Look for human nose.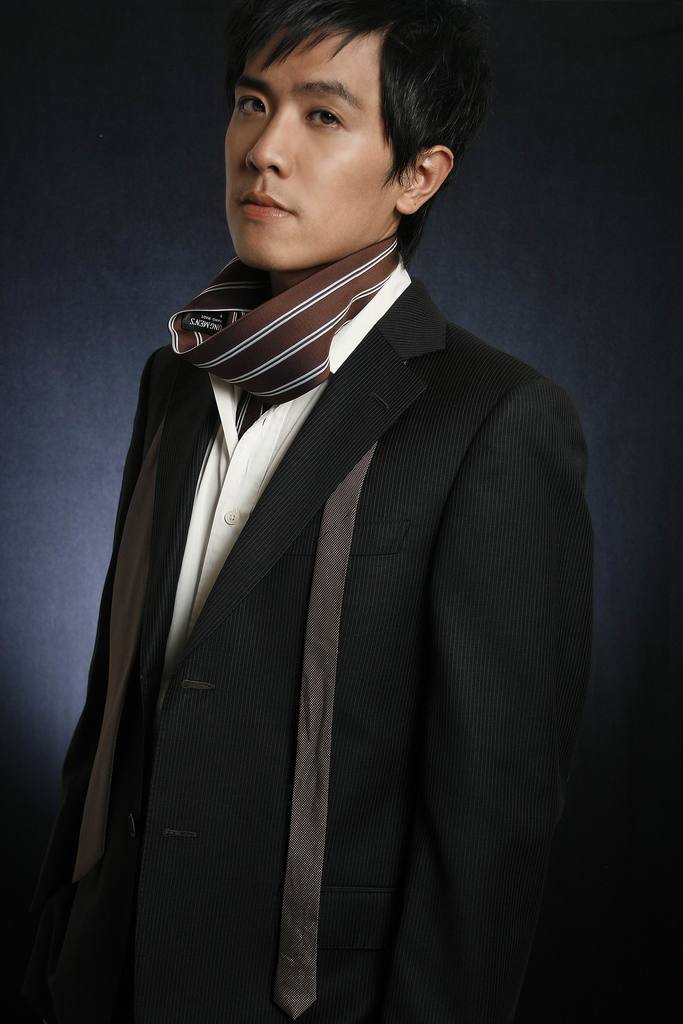
Found: [left=245, top=108, right=293, bottom=175].
